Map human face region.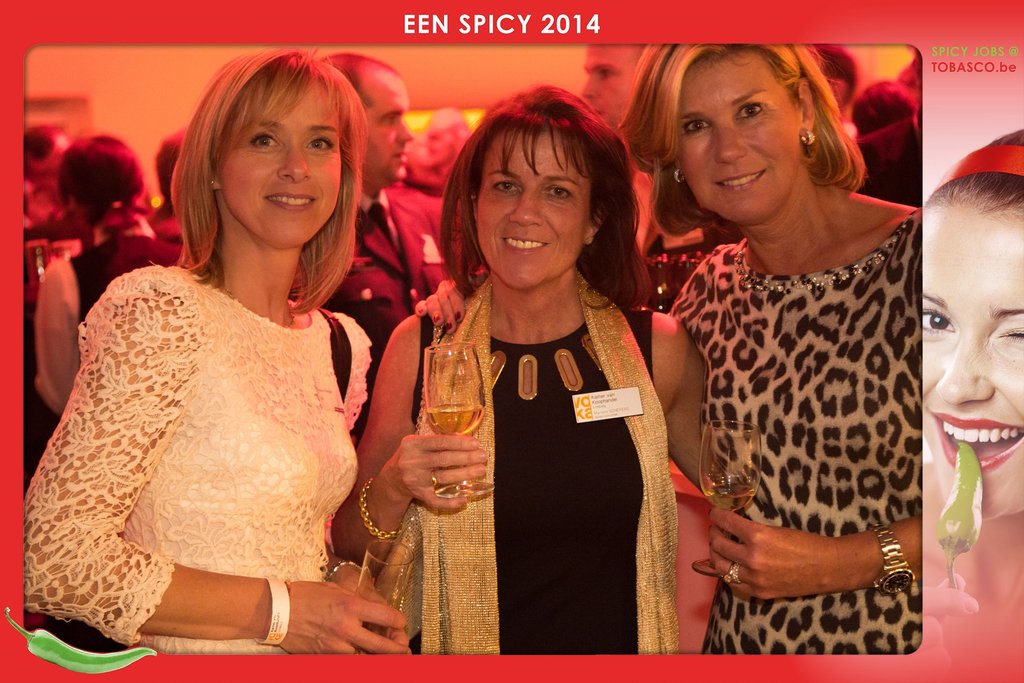
Mapped to <region>367, 72, 414, 189</region>.
